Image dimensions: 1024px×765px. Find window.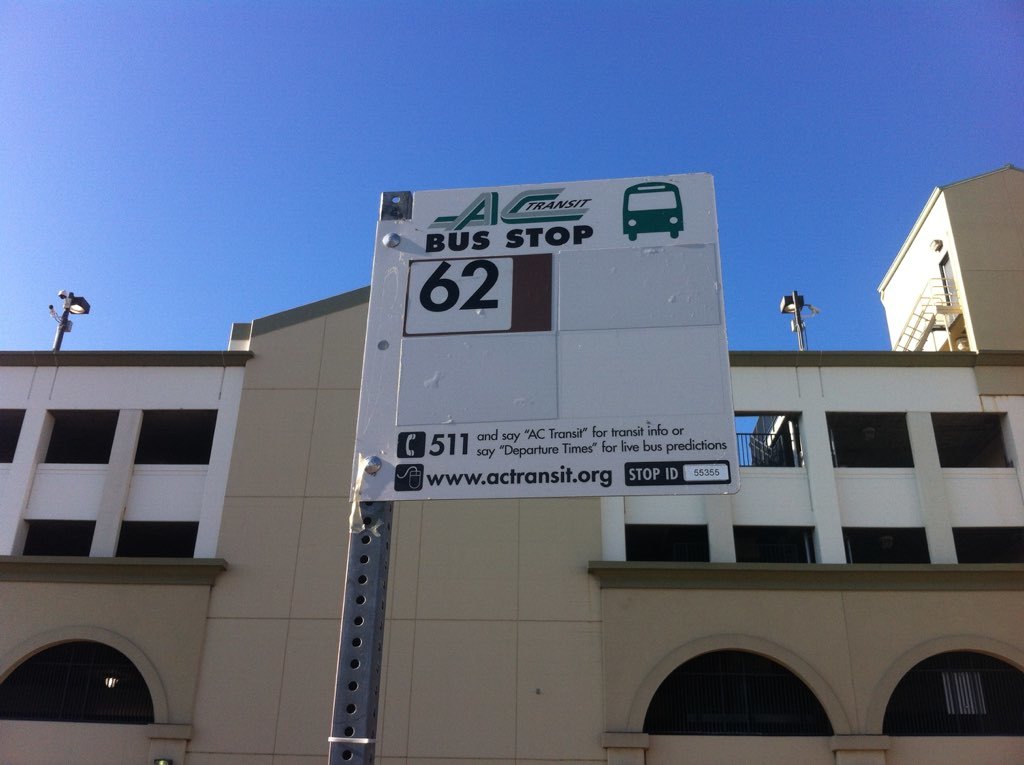
box=[825, 409, 912, 468].
